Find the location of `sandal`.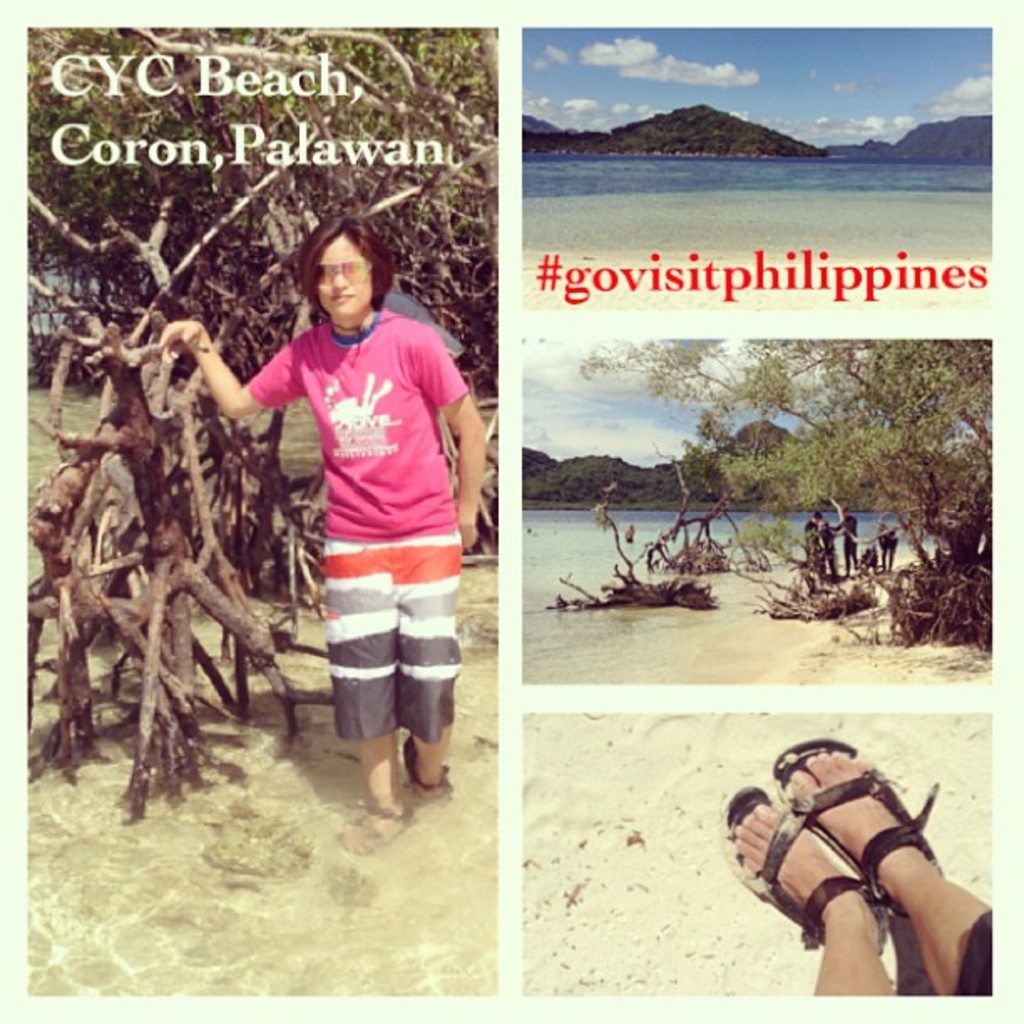
Location: 400, 743, 474, 827.
